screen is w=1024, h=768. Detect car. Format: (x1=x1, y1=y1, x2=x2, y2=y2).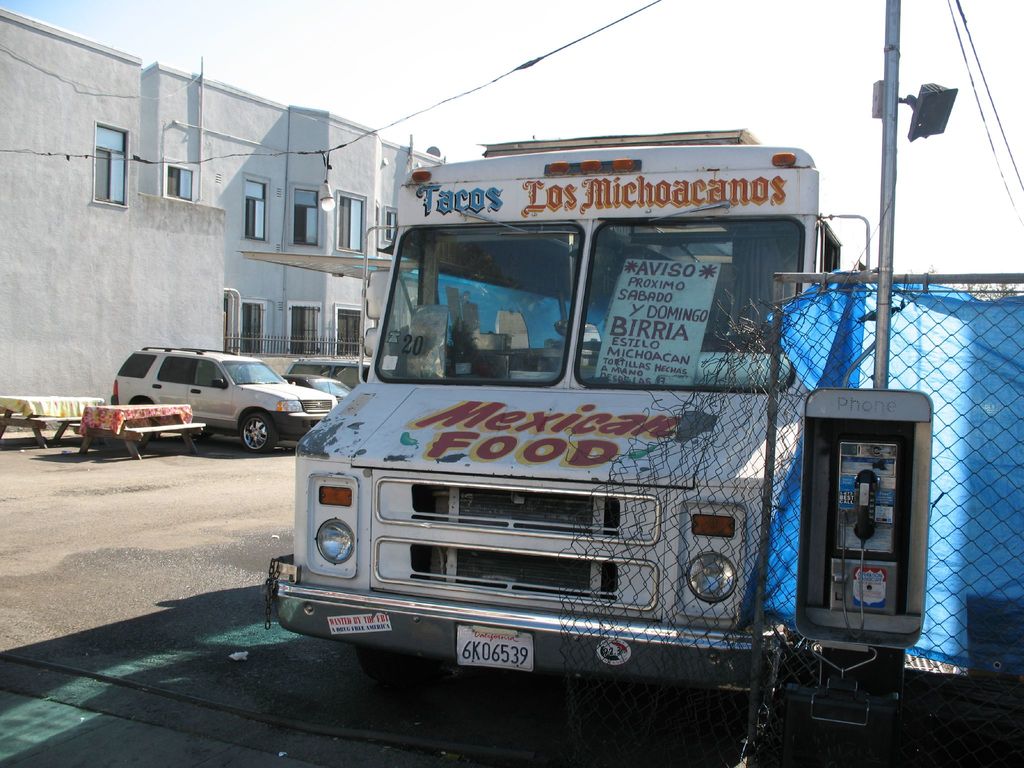
(x1=287, y1=357, x2=419, y2=390).
